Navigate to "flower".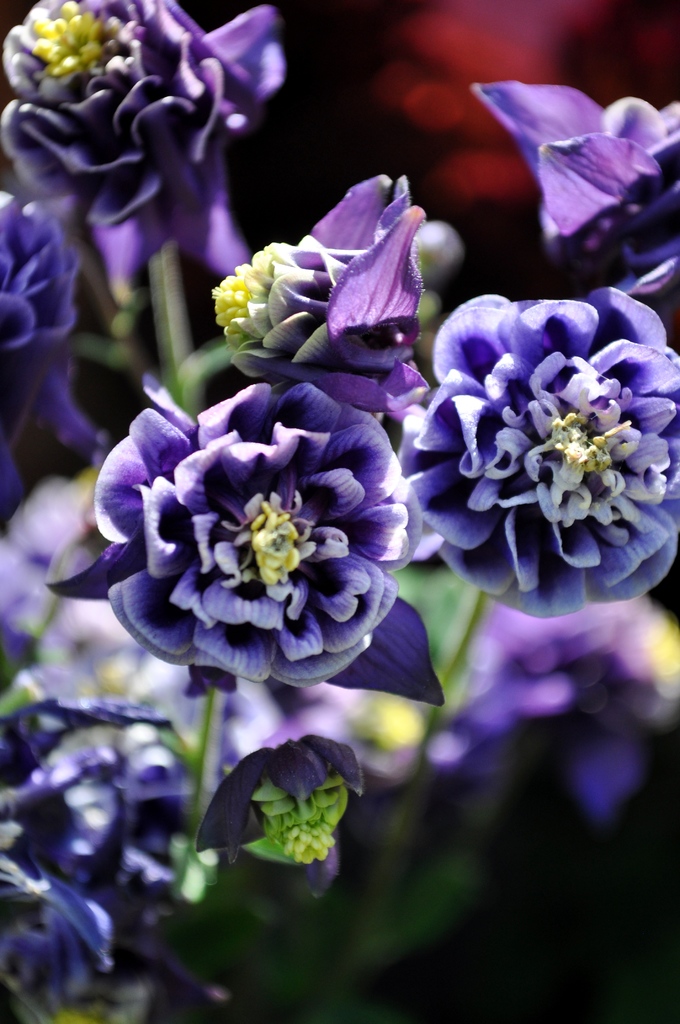
Navigation target: [left=474, top=81, right=679, bottom=301].
